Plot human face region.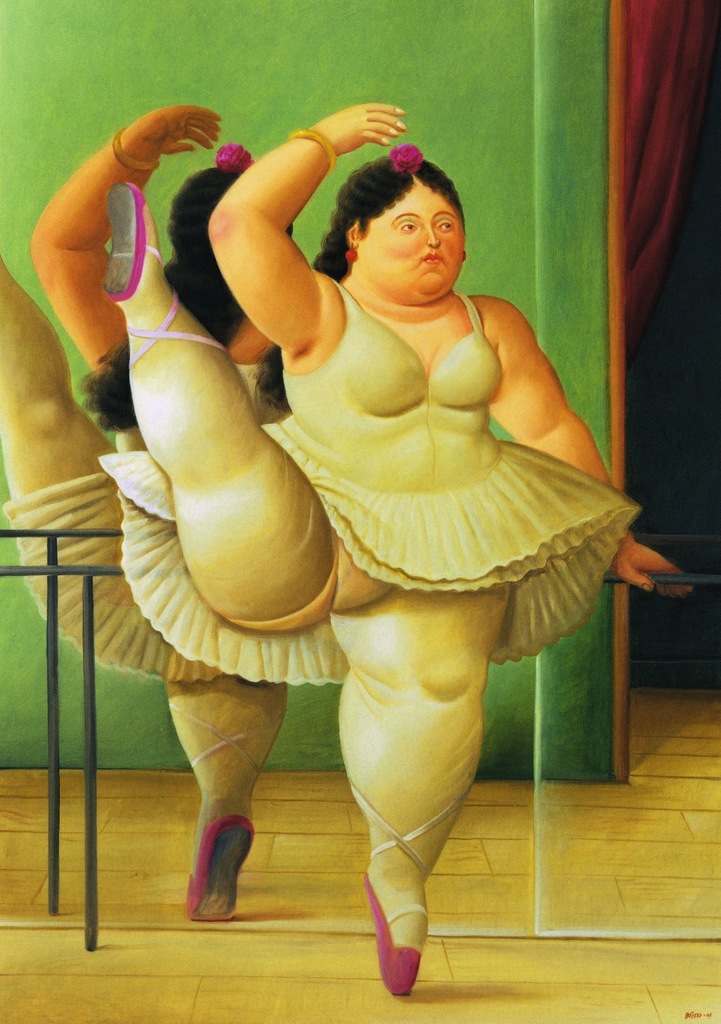
Plotted at left=362, top=185, right=464, bottom=298.
